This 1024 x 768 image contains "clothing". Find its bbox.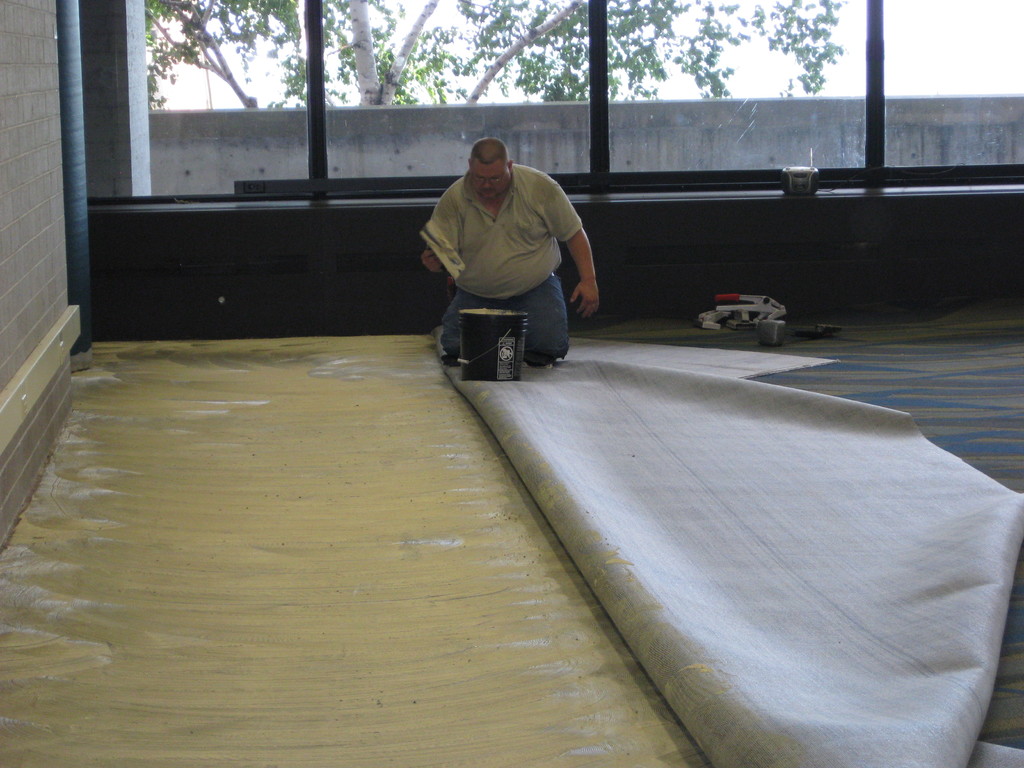
{"x1": 440, "y1": 164, "x2": 585, "y2": 365}.
